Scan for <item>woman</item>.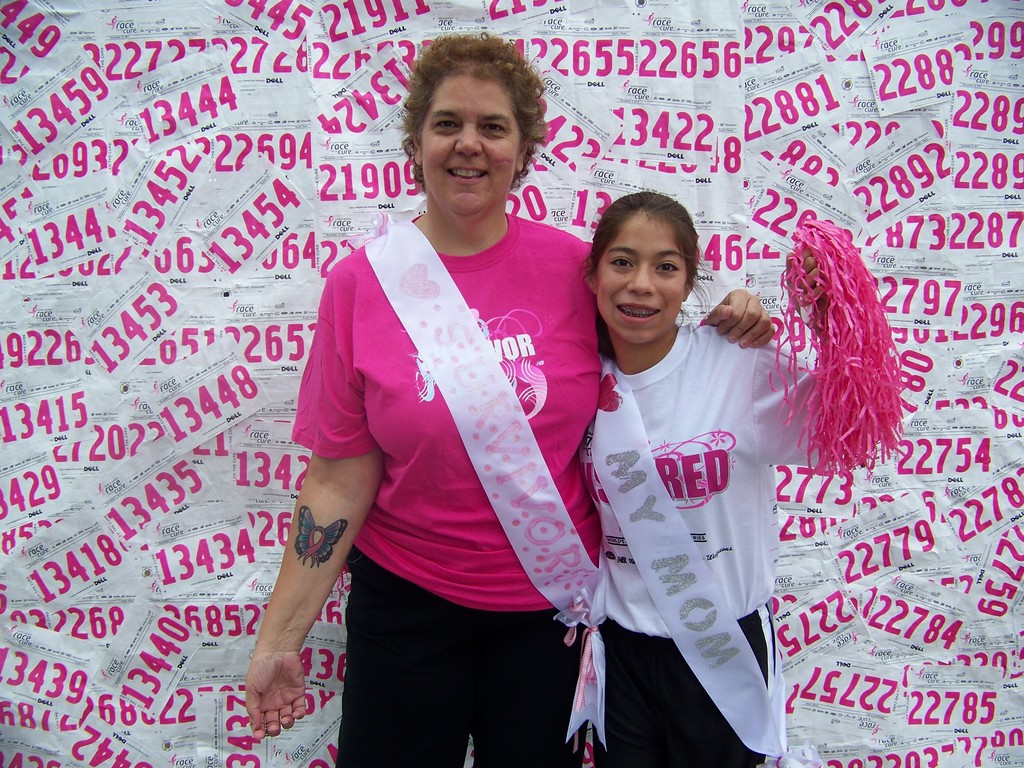
Scan result: 242/40/780/767.
